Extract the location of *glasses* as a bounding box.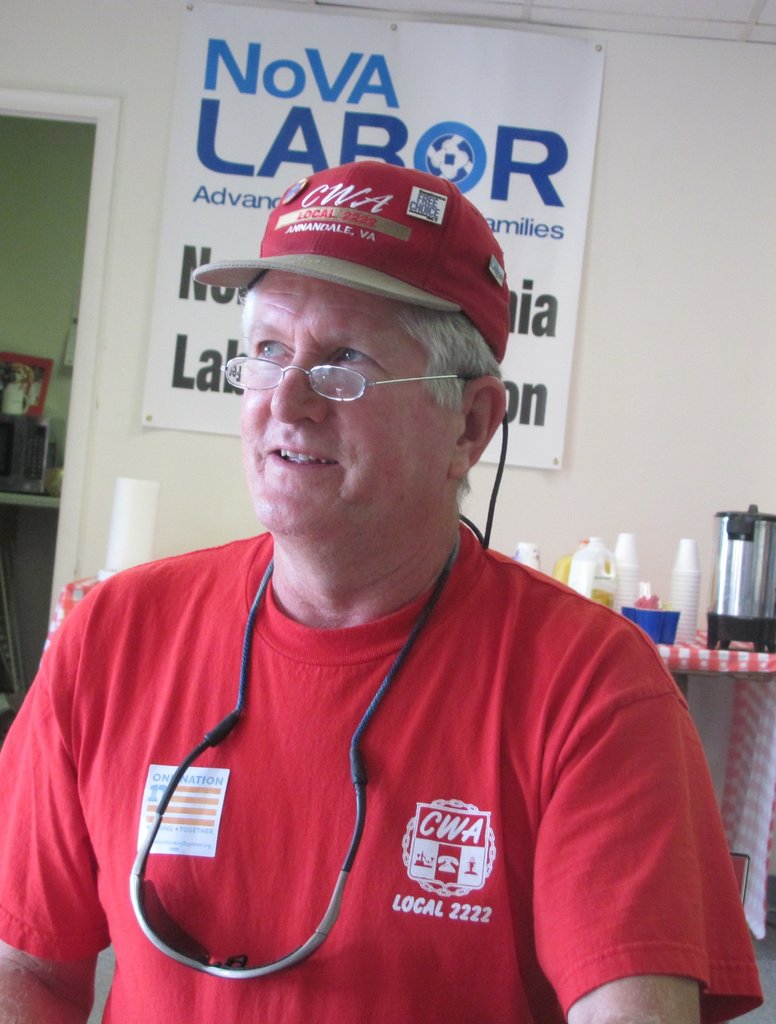
[225,360,510,554].
